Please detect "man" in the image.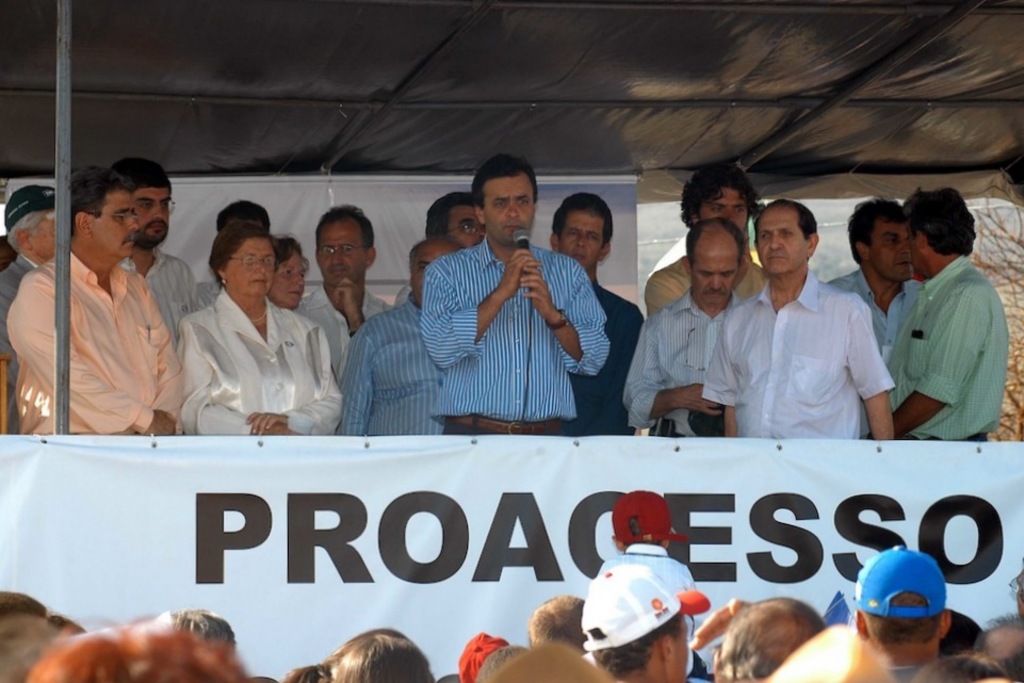
rect(1, 183, 65, 436).
